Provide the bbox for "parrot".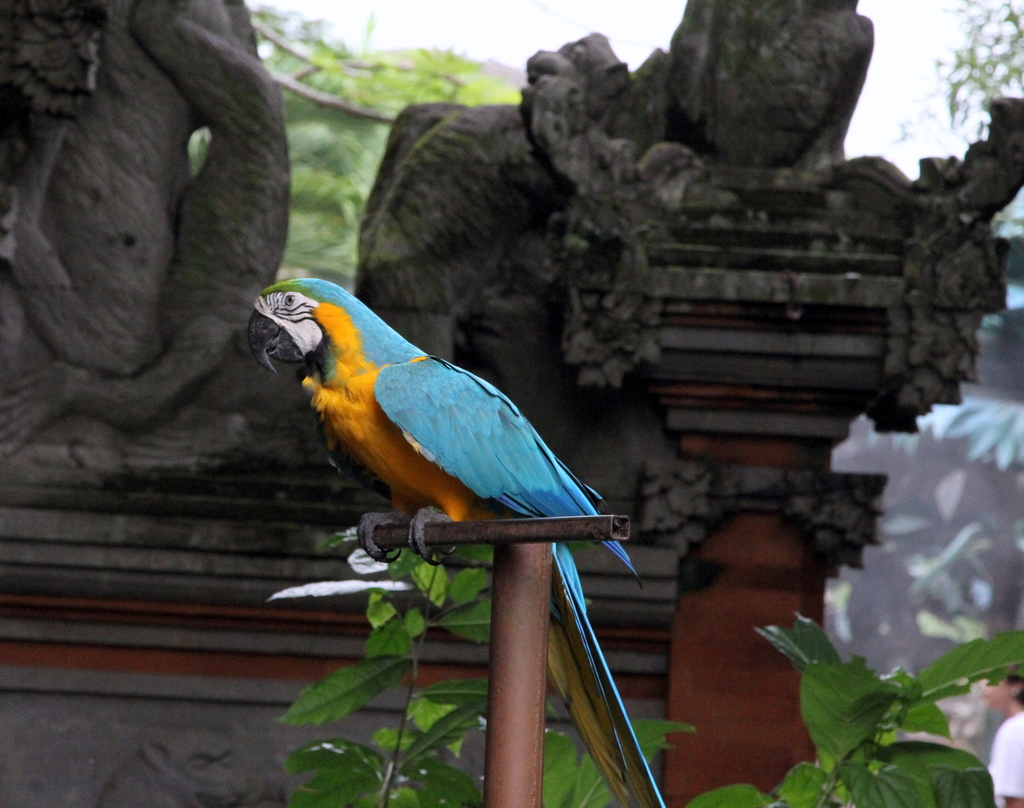
select_region(244, 273, 660, 802).
